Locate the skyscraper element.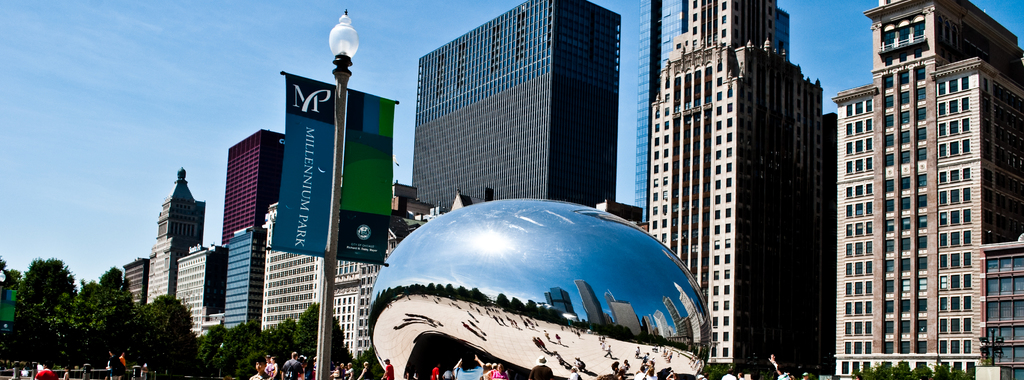
Element bbox: [x1=650, y1=0, x2=831, y2=379].
